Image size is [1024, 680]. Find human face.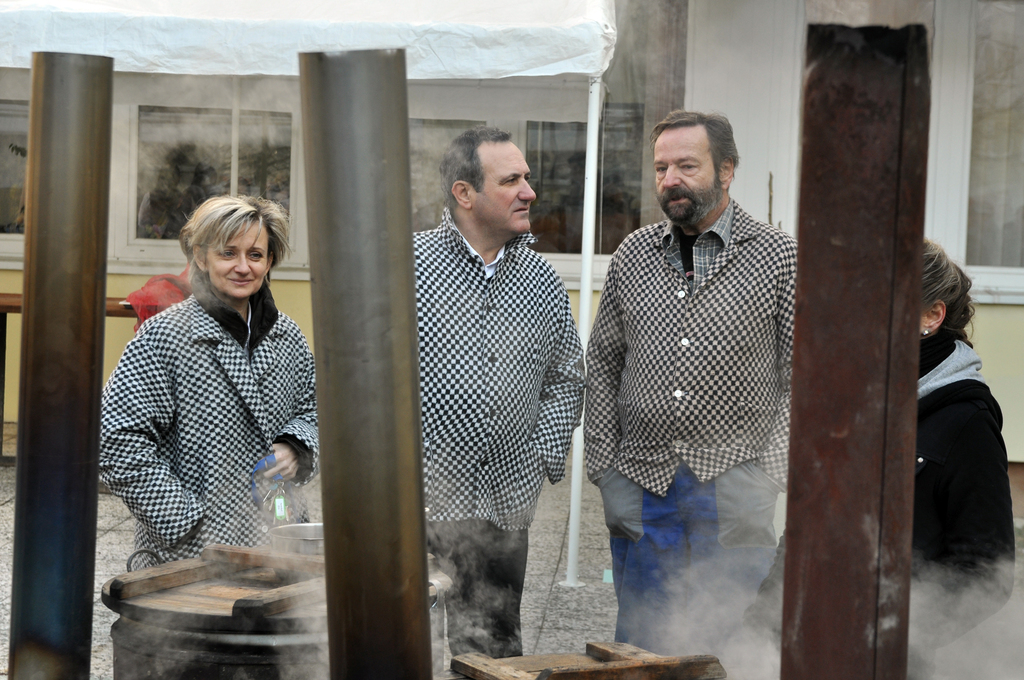
<region>658, 125, 716, 226</region>.
